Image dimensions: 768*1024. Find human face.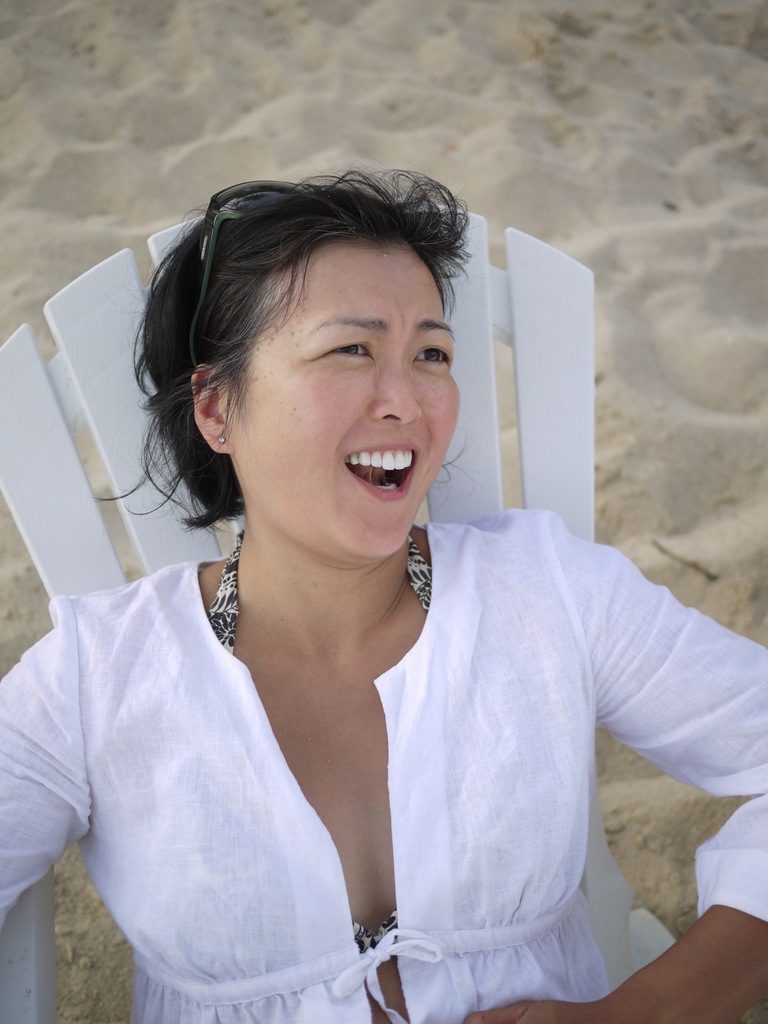
(x1=234, y1=237, x2=459, y2=559).
